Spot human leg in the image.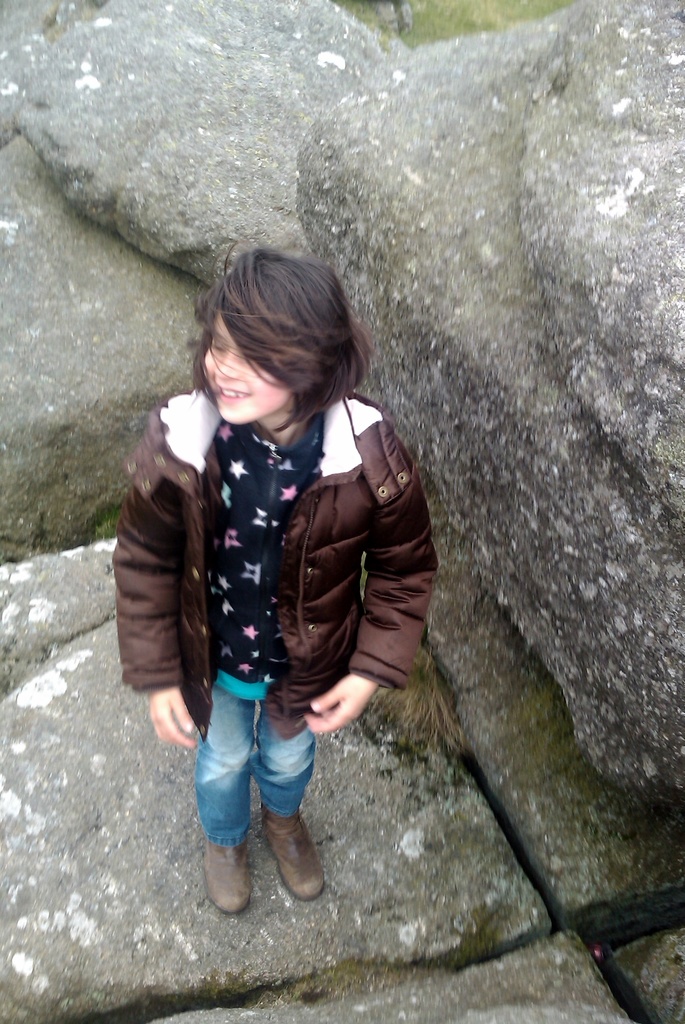
human leg found at bbox=(261, 696, 321, 893).
